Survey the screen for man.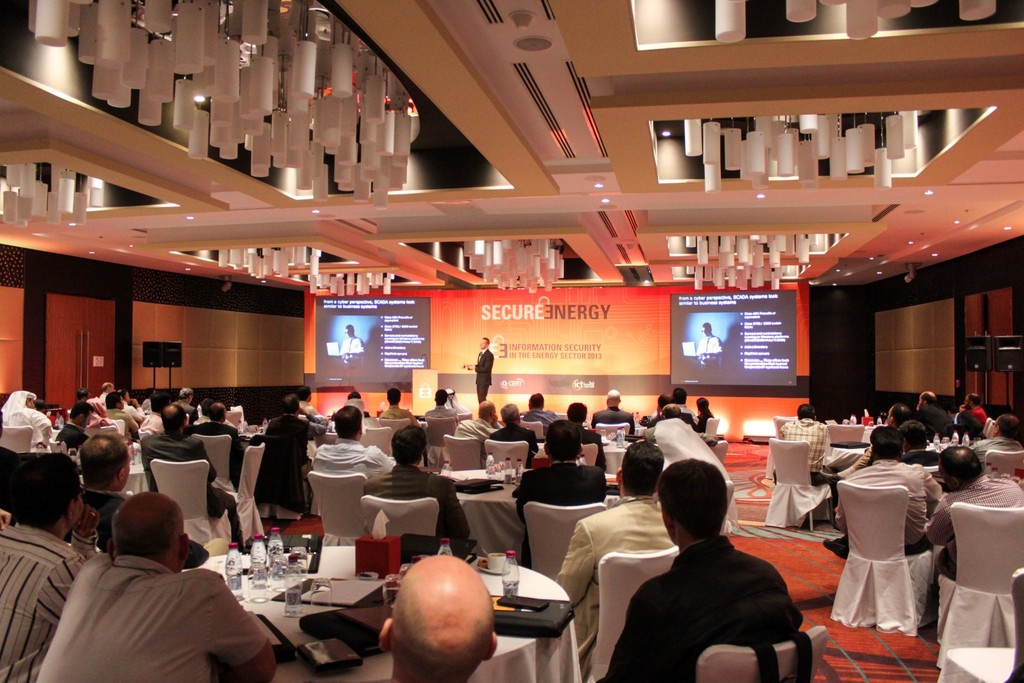
Survey found: l=922, t=447, r=1023, b=574.
